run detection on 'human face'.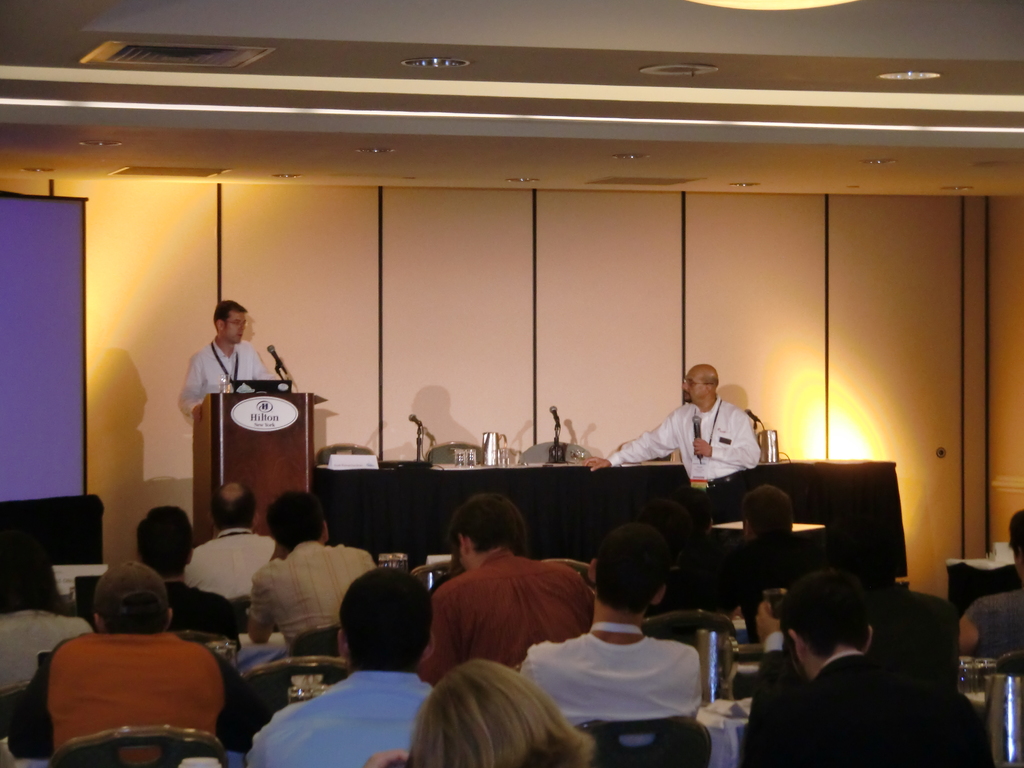
Result: {"x1": 678, "y1": 369, "x2": 708, "y2": 401}.
